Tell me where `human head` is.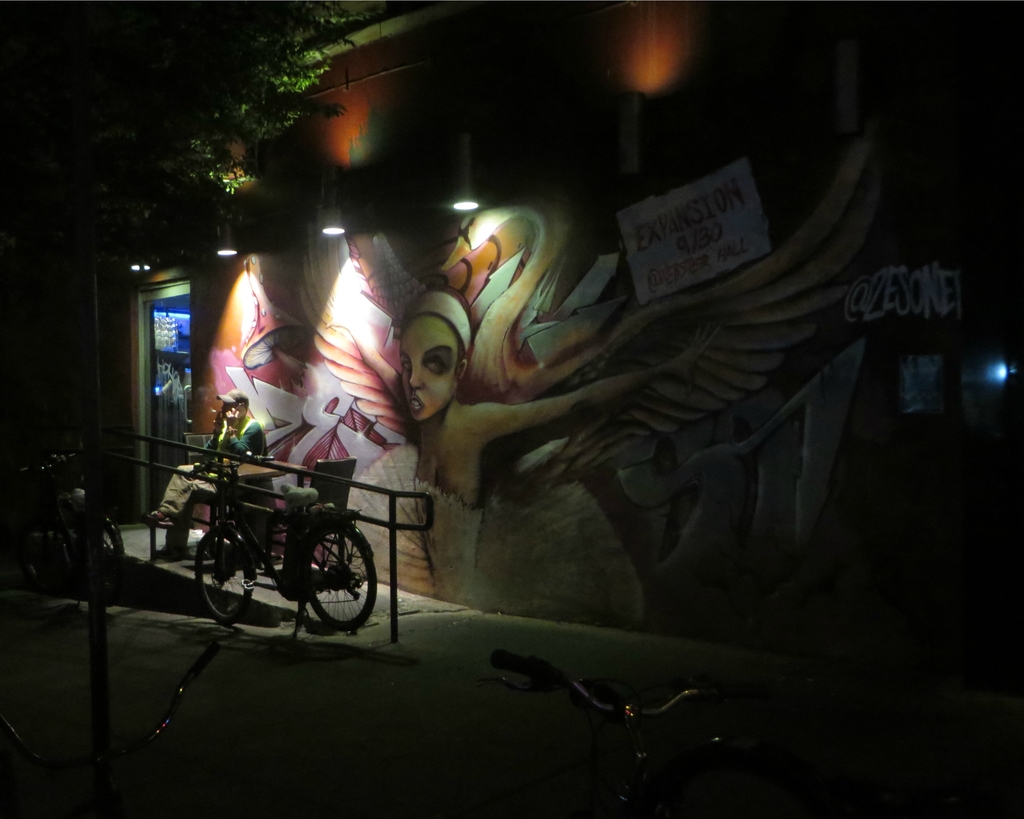
`human head` is at (380, 289, 460, 423).
